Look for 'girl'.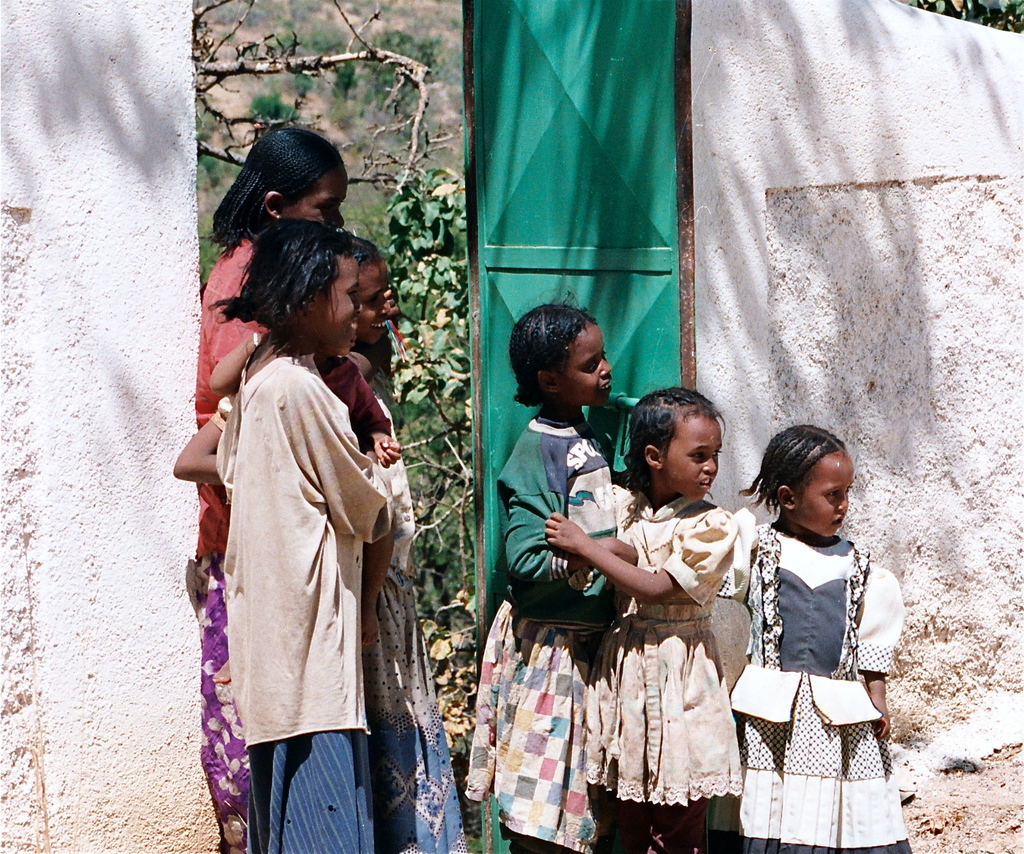
Found: region(194, 125, 345, 837).
